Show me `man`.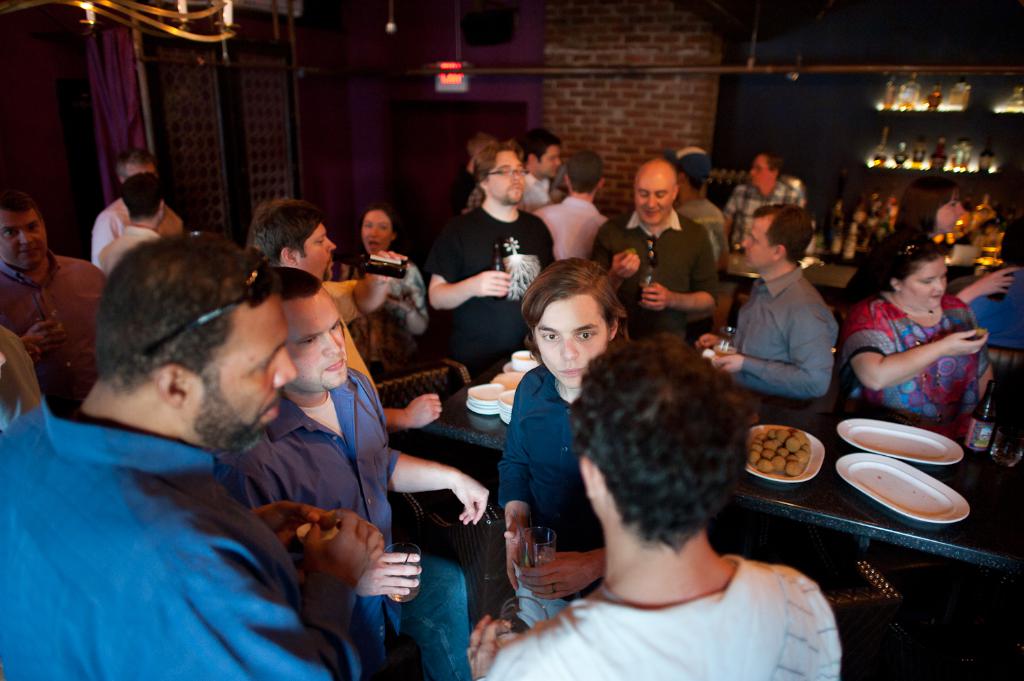
`man` is here: x1=515 y1=123 x2=563 y2=213.
